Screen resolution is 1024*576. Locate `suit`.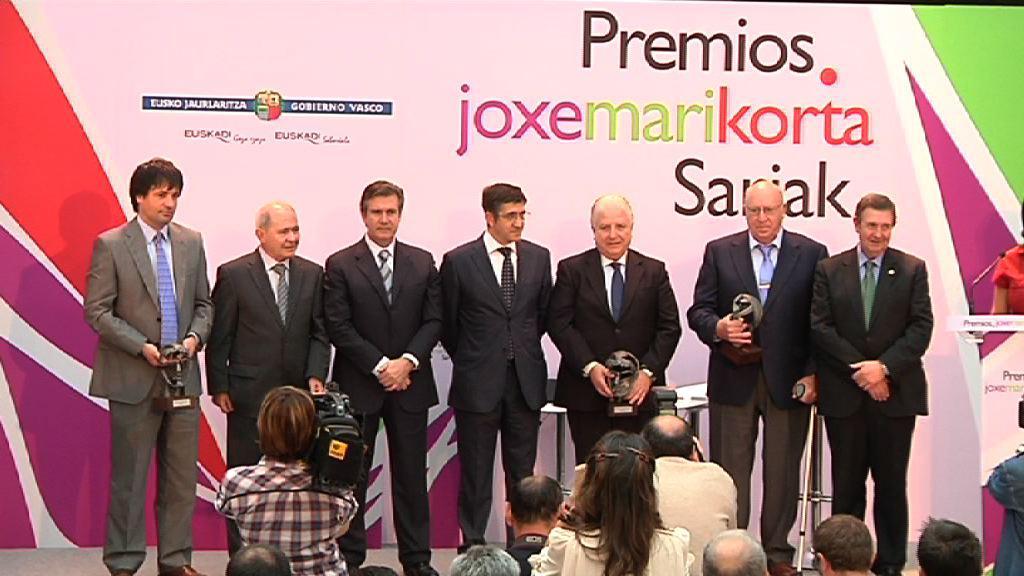
(810, 243, 928, 575).
